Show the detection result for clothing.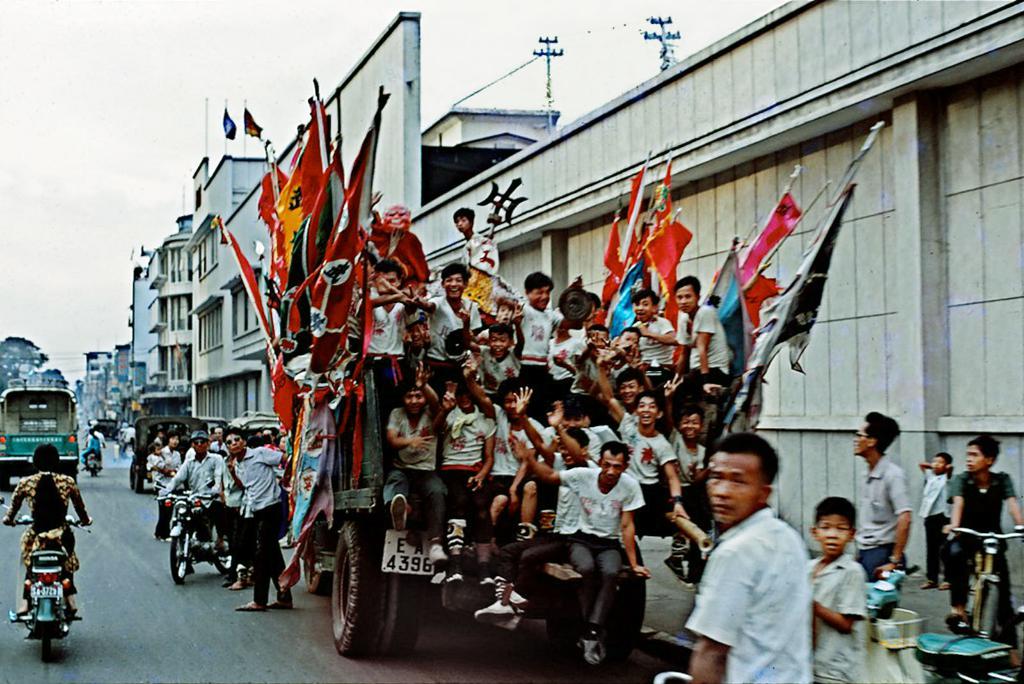
BBox(940, 463, 1015, 621).
